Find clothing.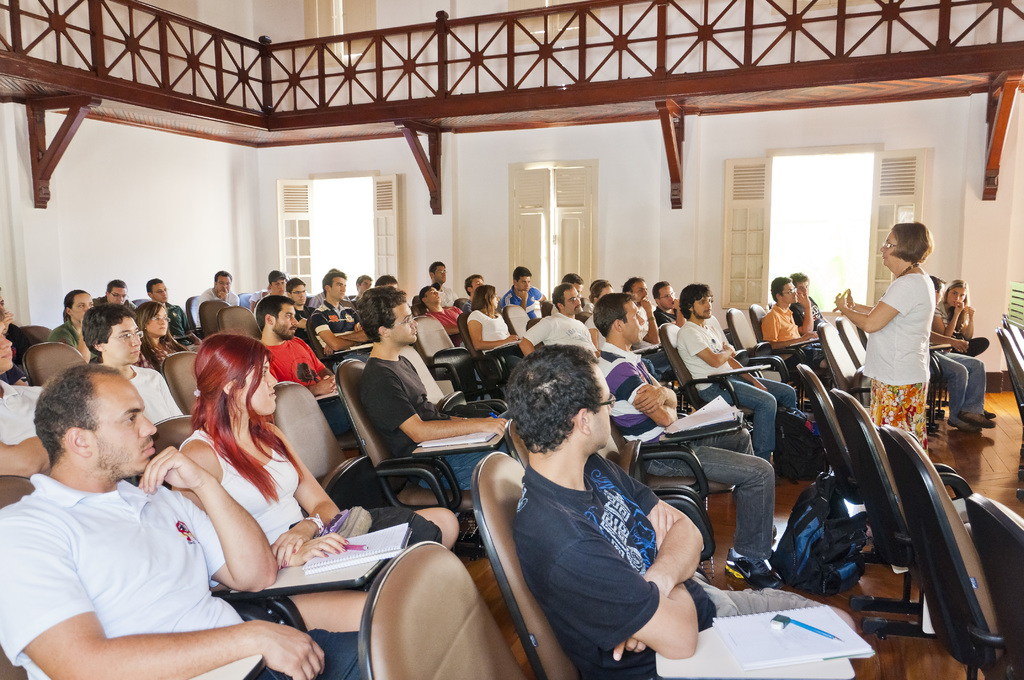
(x1=678, y1=318, x2=797, y2=458).
